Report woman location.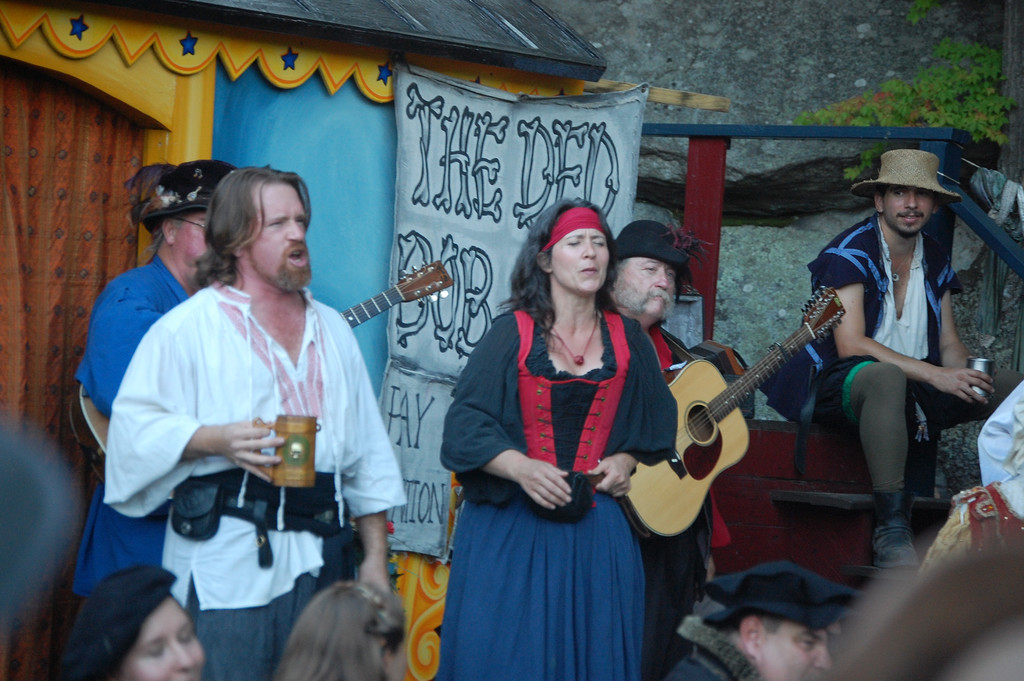
Report: x1=61 y1=565 x2=203 y2=680.
